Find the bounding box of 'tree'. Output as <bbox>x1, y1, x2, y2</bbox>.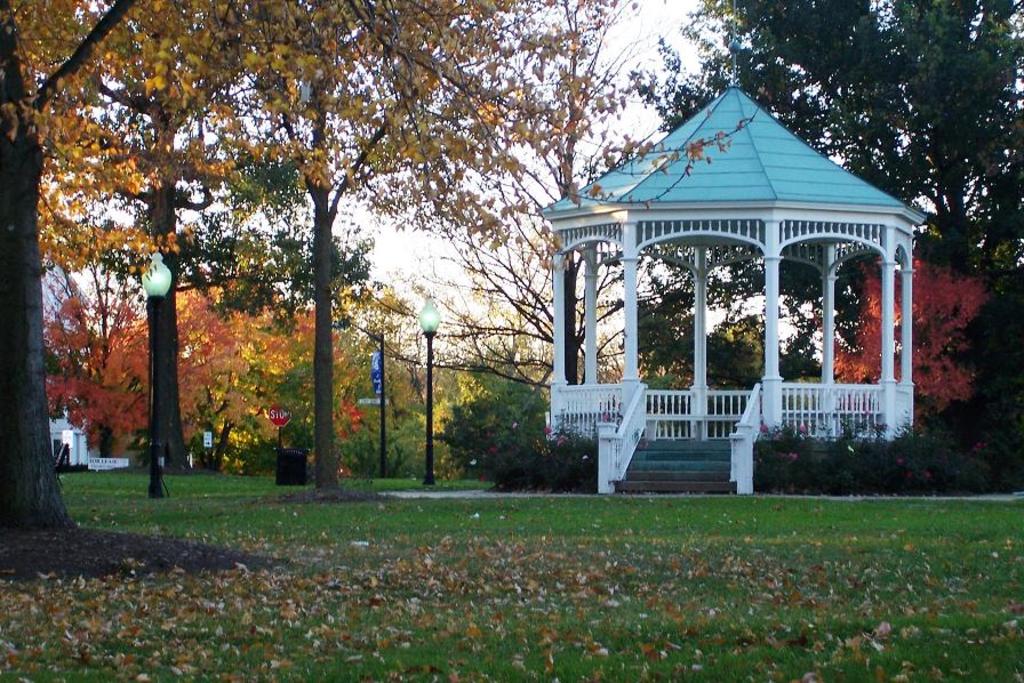
<bbox>351, 263, 504, 491</bbox>.
